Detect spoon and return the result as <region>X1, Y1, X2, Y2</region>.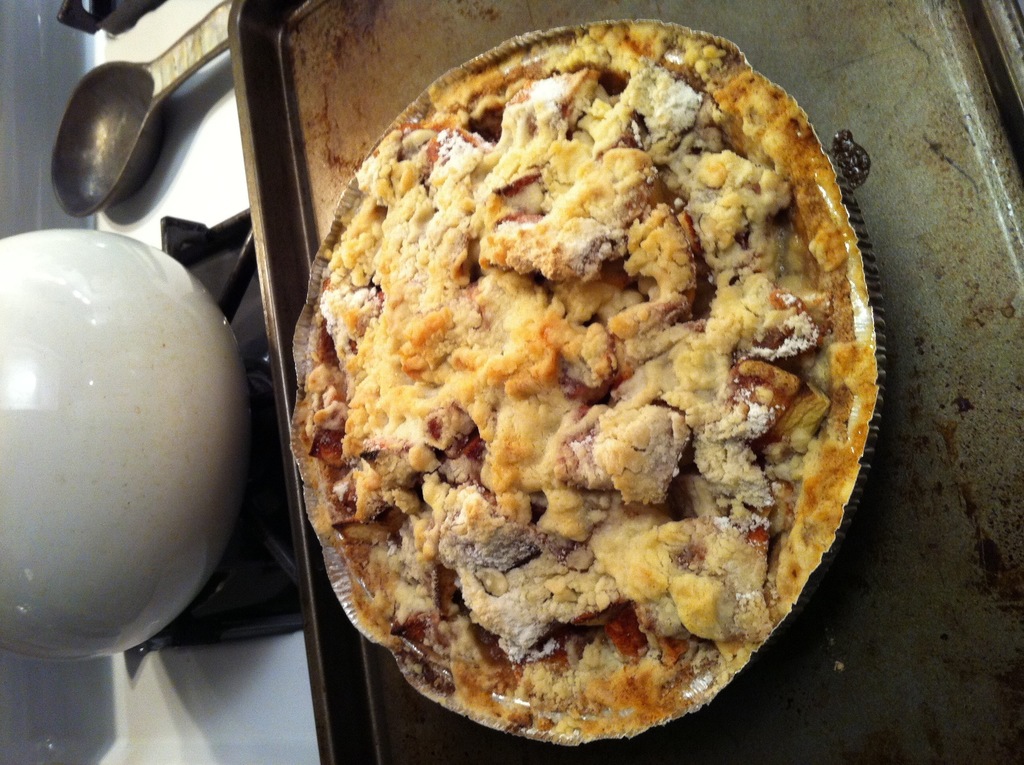
<region>49, 0, 234, 212</region>.
